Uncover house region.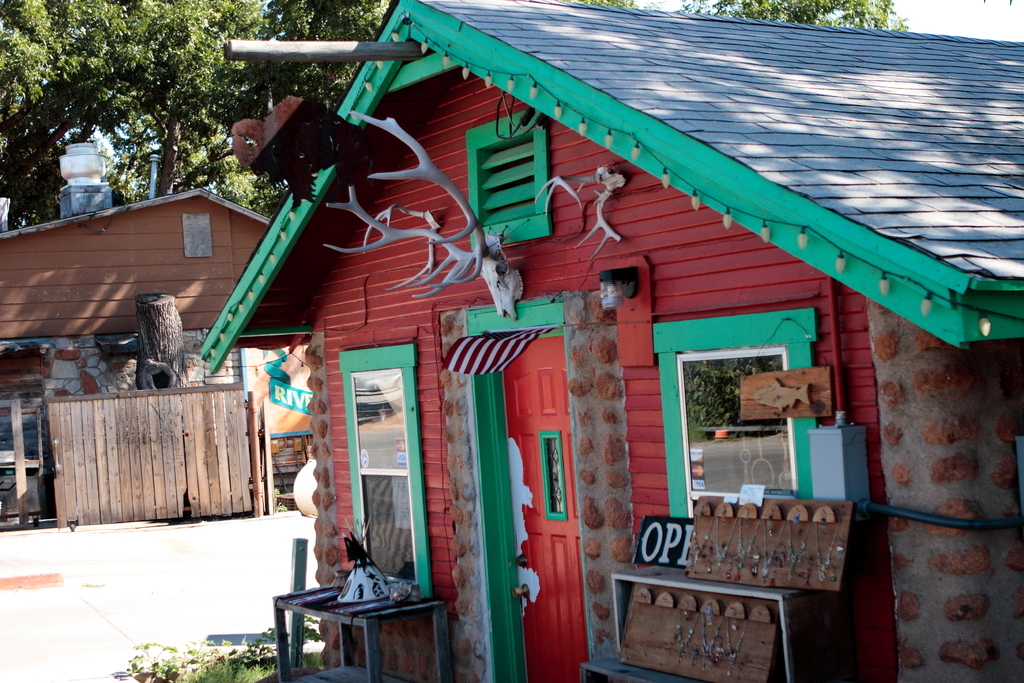
Uncovered: 8 147 314 478.
